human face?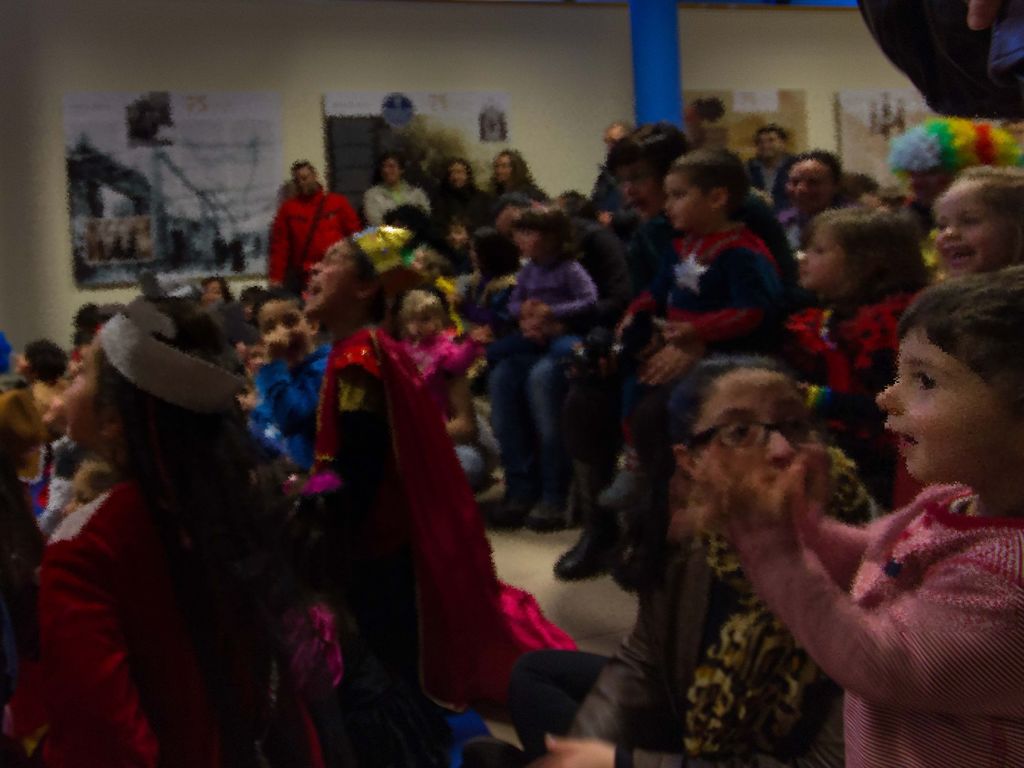
crop(515, 225, 545, 259)
